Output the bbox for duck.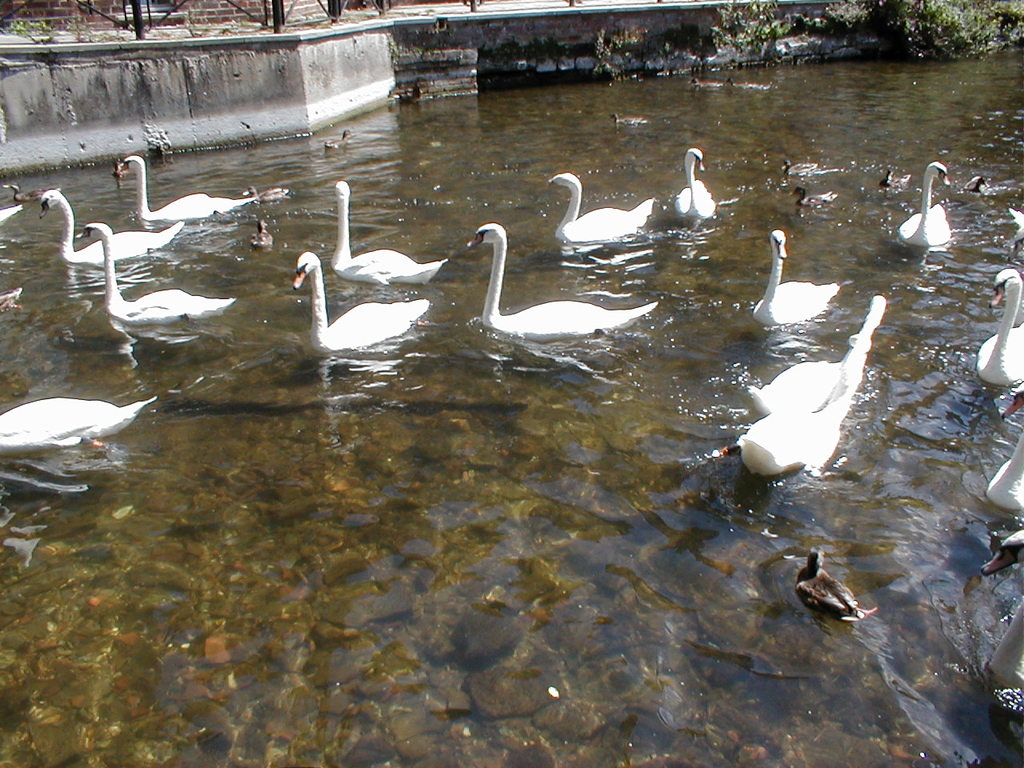
BBox(314, 176, 458, 286).
